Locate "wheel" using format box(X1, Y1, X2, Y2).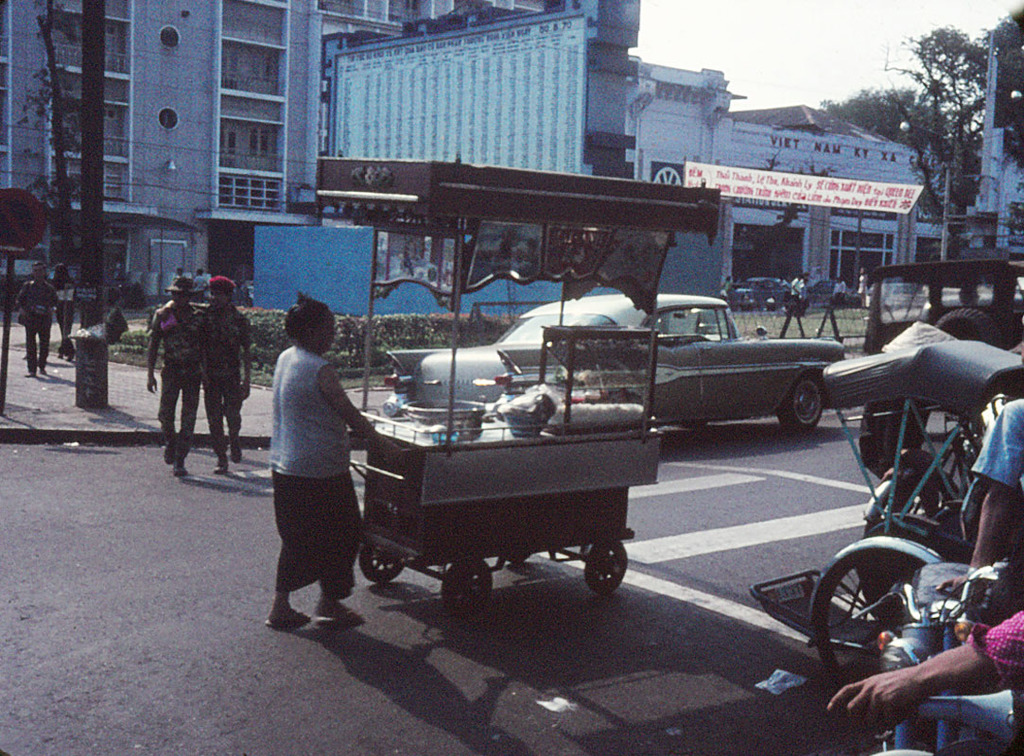
box(446, 558, 489, 616).
